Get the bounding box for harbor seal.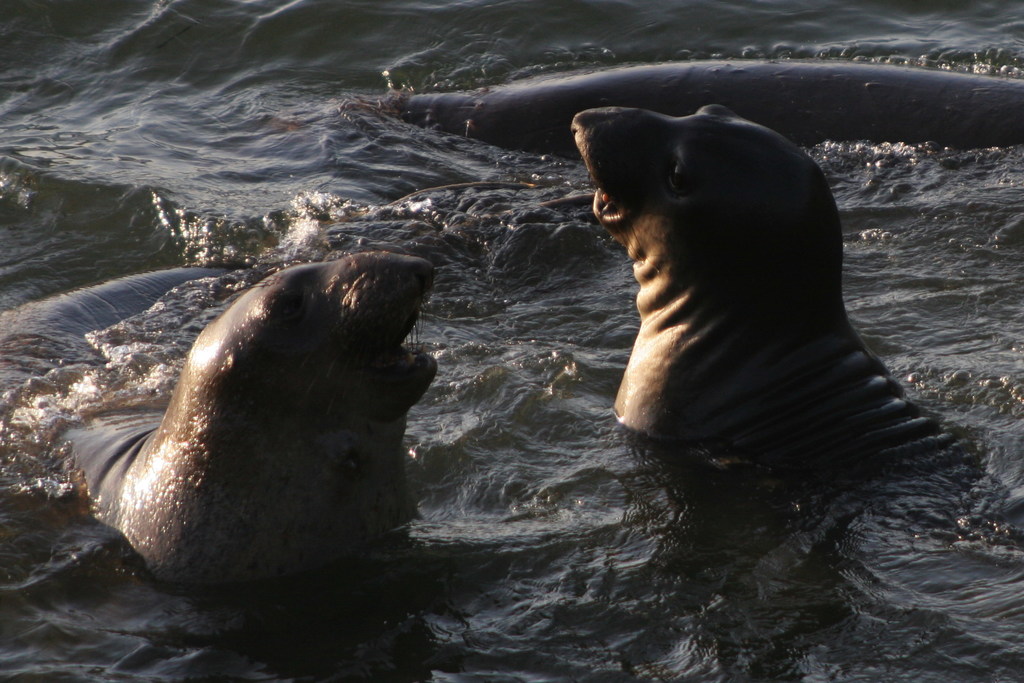
(362, 56, 1023, 163).
